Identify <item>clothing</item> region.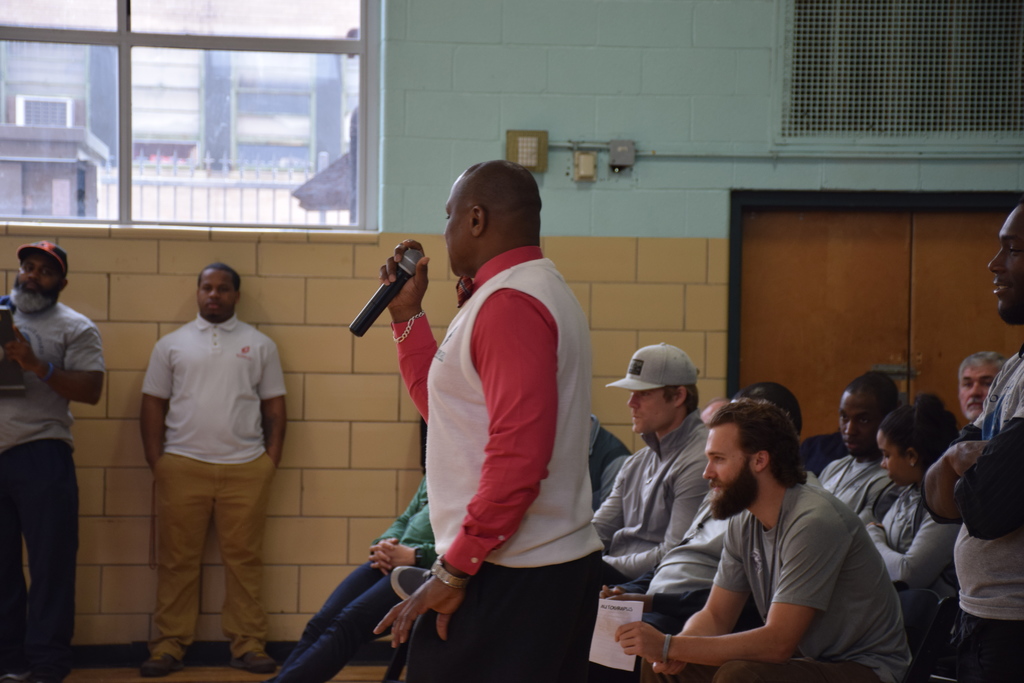
Region: [147, 311, 284, 664].
